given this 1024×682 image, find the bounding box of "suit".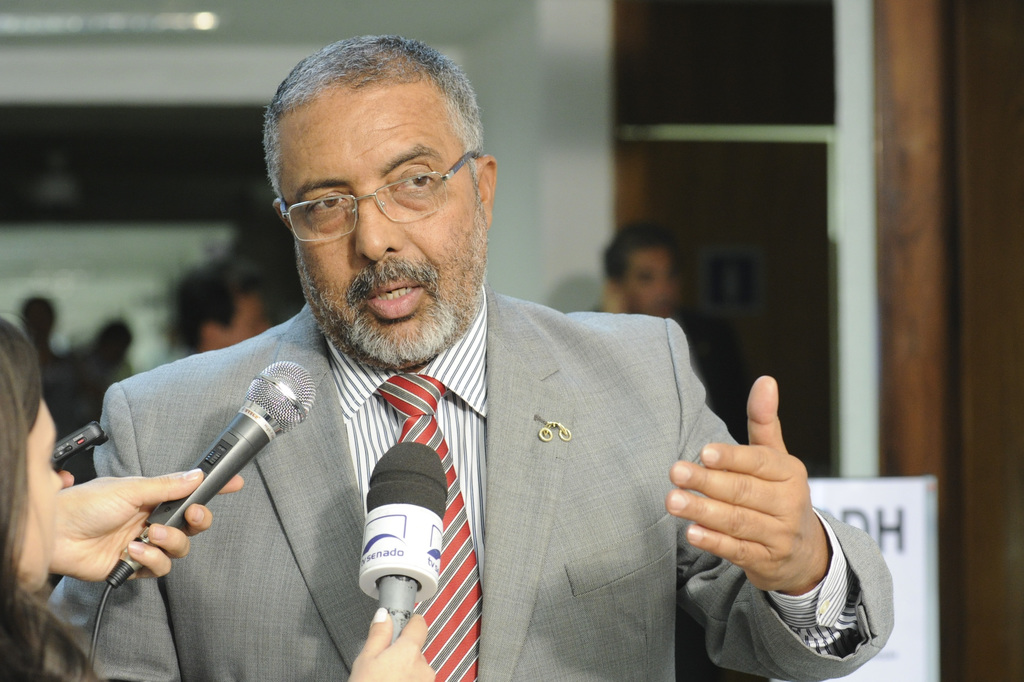
Rect(43, 285, 892, 677).
